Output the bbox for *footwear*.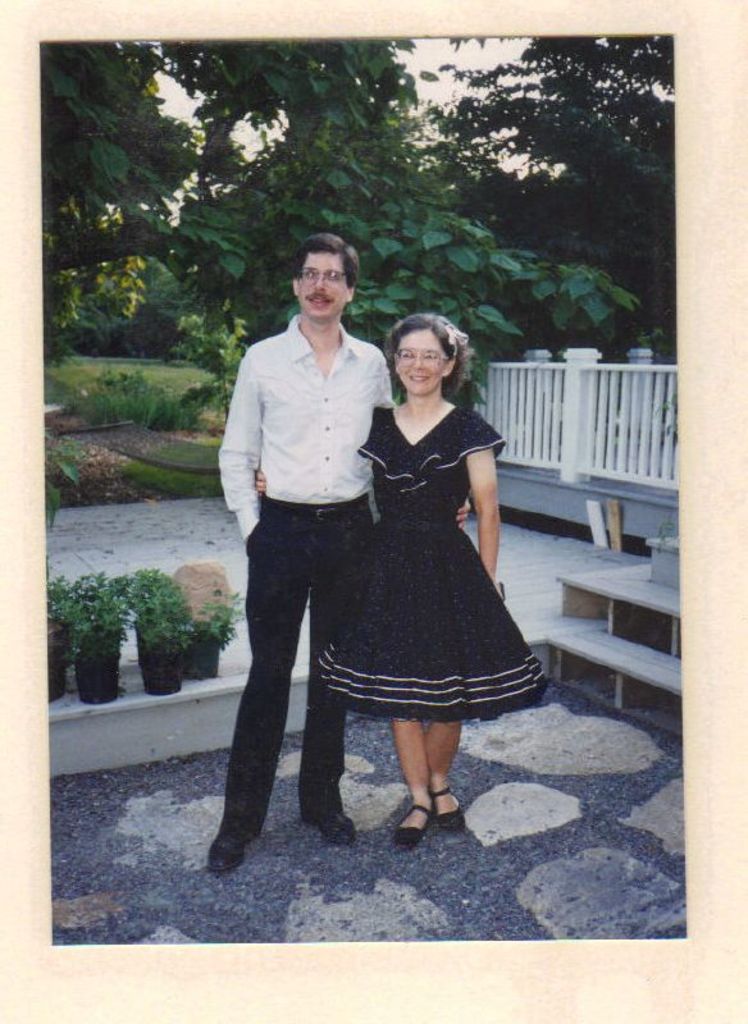
392/803/432/858.
